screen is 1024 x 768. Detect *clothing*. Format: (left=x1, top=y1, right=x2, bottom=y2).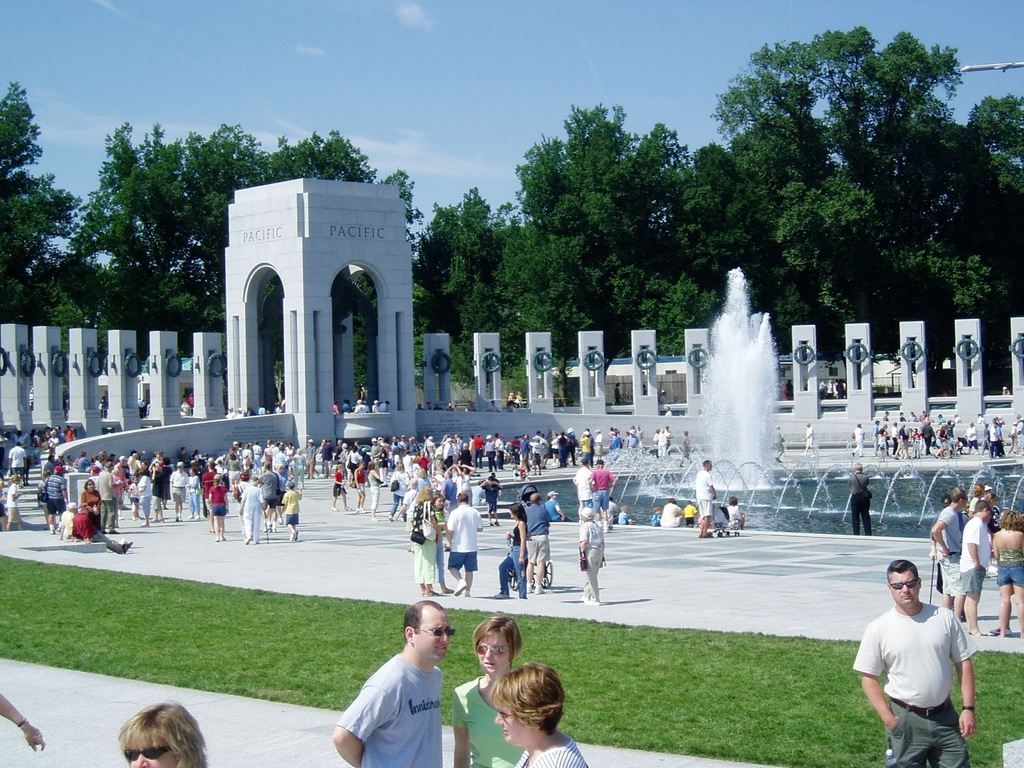
(left=283, top=489, right=300, bottom=525).
